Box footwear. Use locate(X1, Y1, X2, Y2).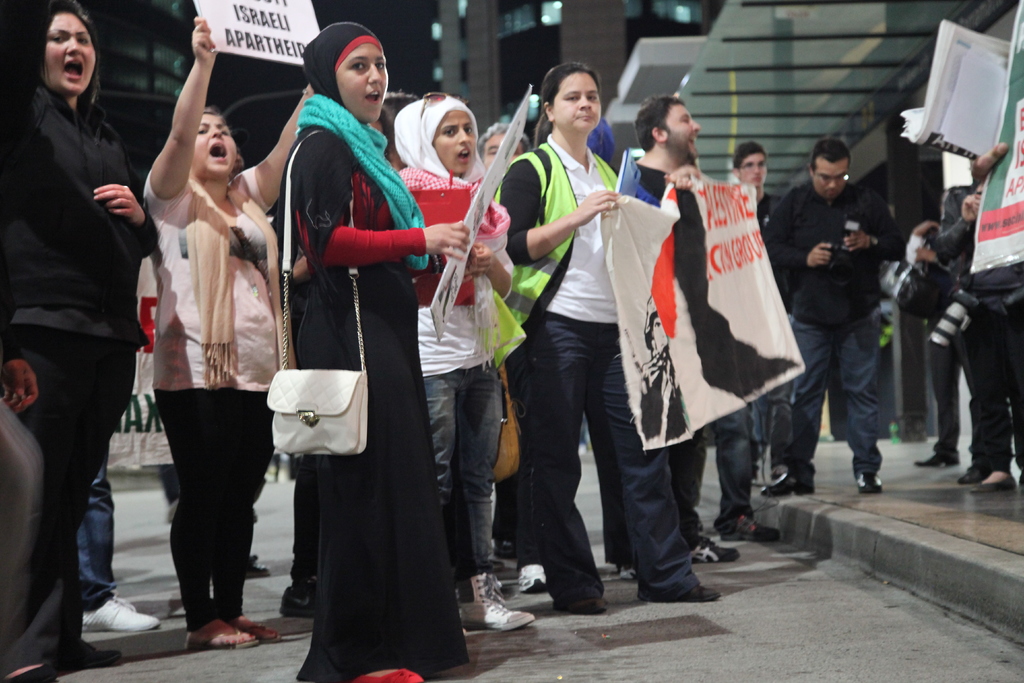
locate(246, 550, 271, 575).
